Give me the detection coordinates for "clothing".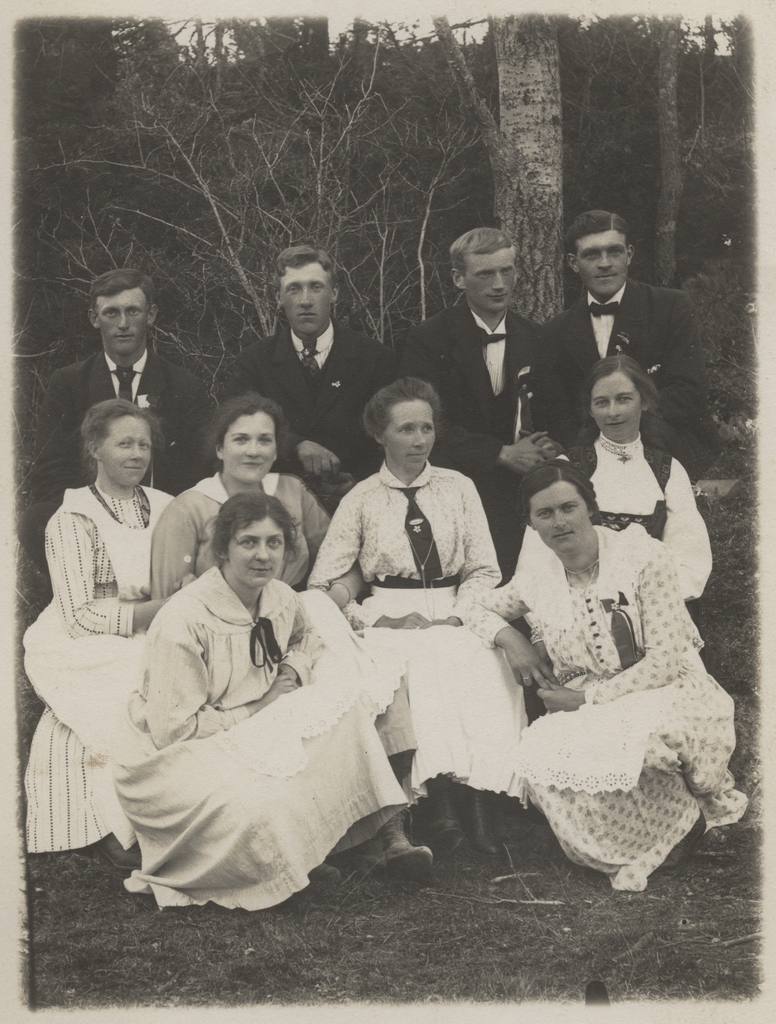
543/278/720/495.
